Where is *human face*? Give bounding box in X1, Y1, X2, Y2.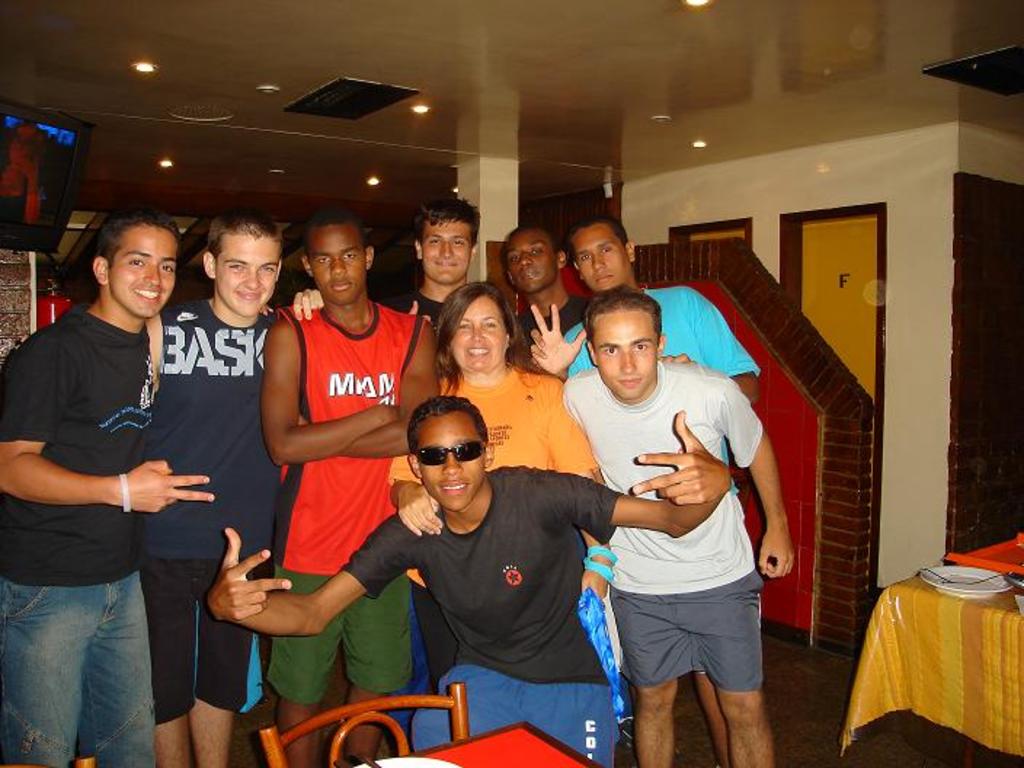
218, 233, 278, 321.
